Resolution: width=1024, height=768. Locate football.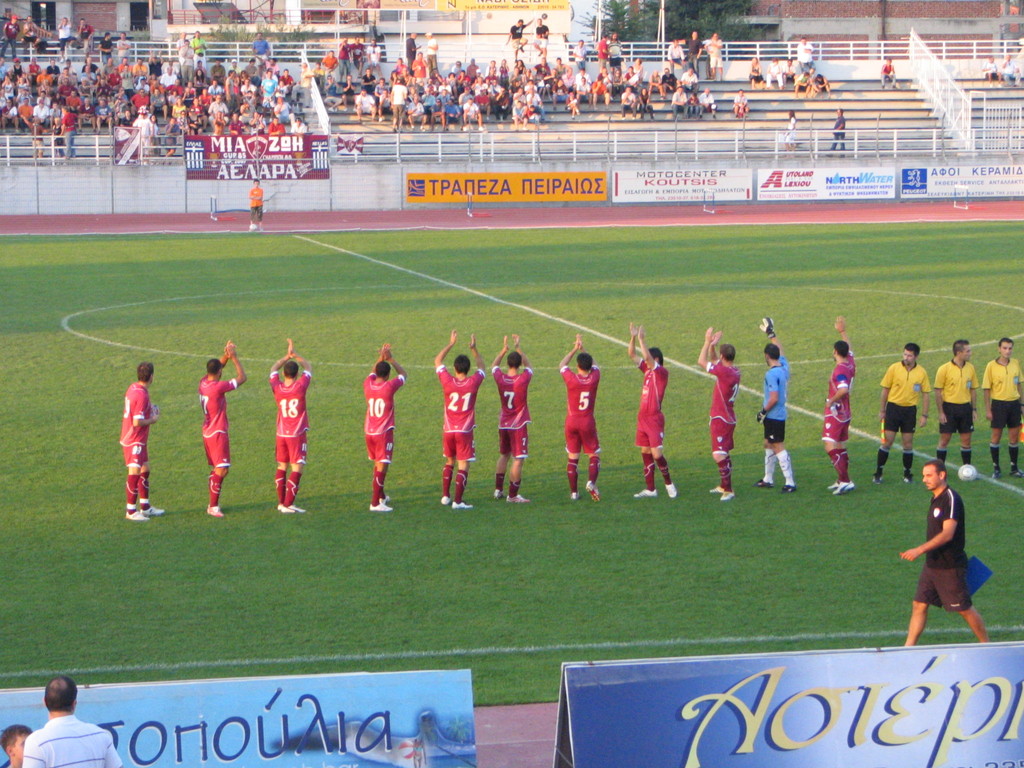
l=955, t=462, r=977, b=481.
